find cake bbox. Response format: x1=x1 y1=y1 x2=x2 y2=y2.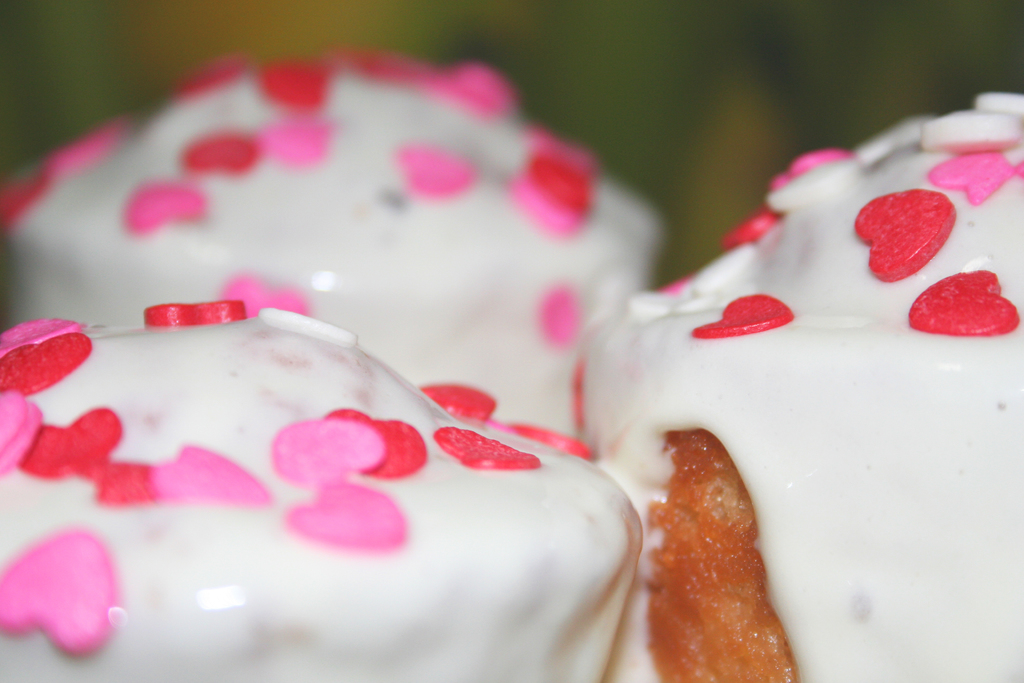
x1=1 y1=52 x2=668 y2=452.
